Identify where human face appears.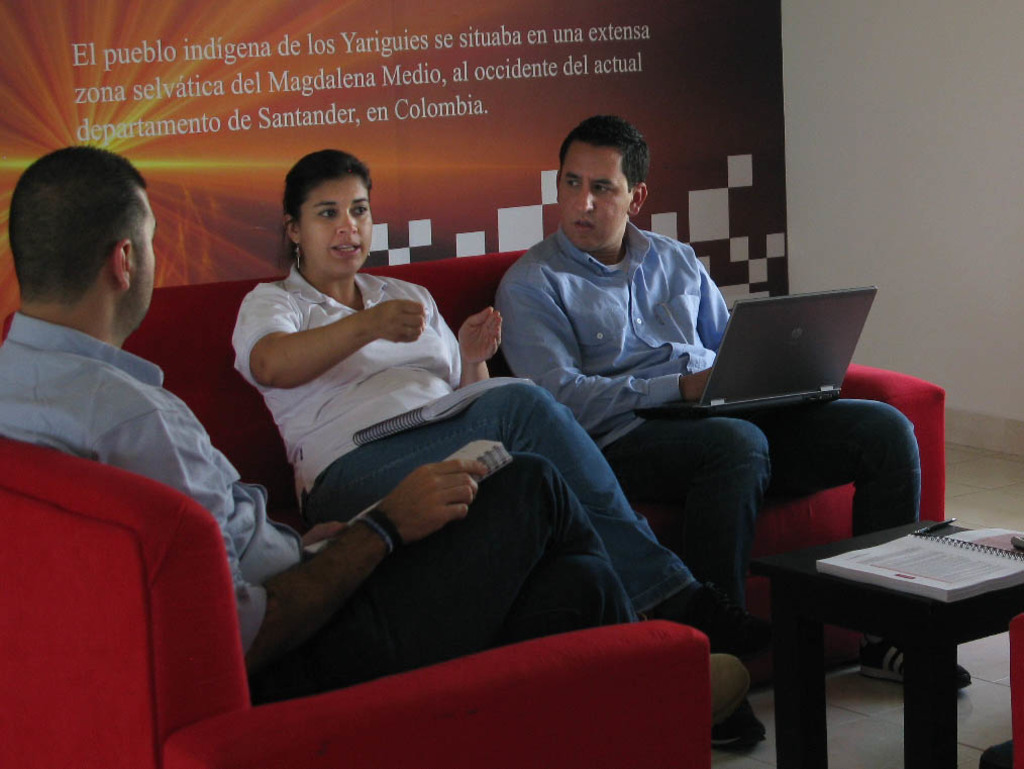
Appears at {"x1": 558, "y1": 142, "x2": 628, "y2": 244}.
